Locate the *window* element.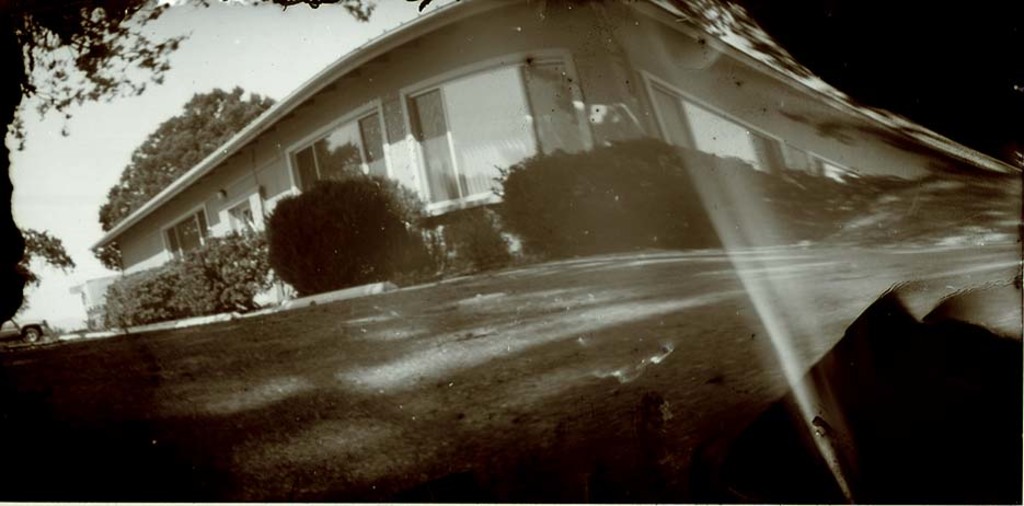
Element bbox: detection(400, 54, 589, 209).
